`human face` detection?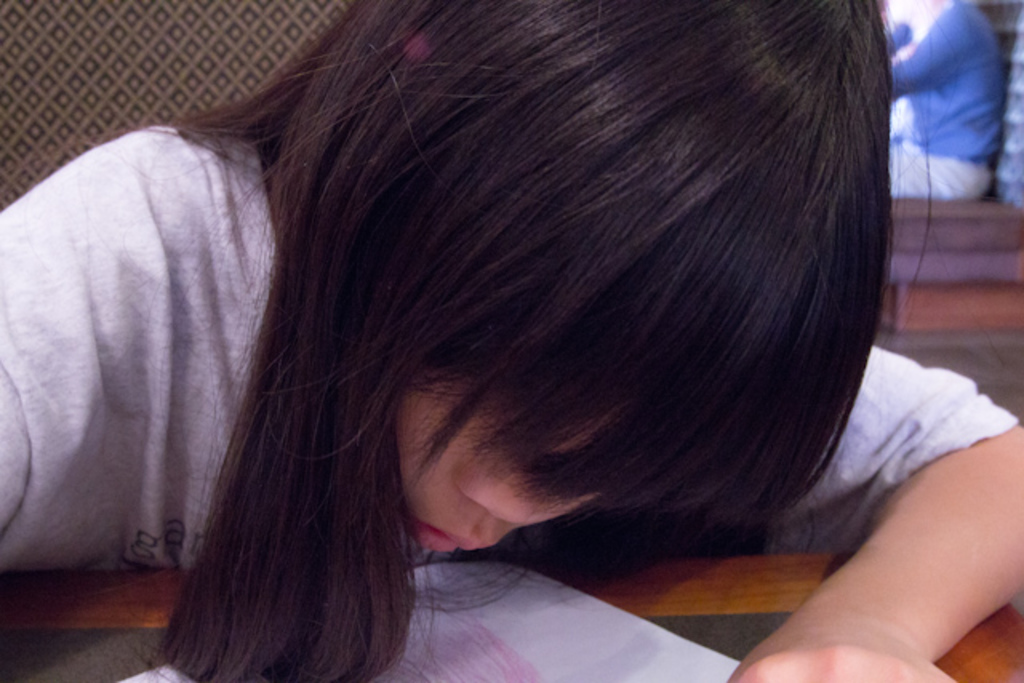
{"left": 402, "top": 384, "right": 614, "bottom": 547}
